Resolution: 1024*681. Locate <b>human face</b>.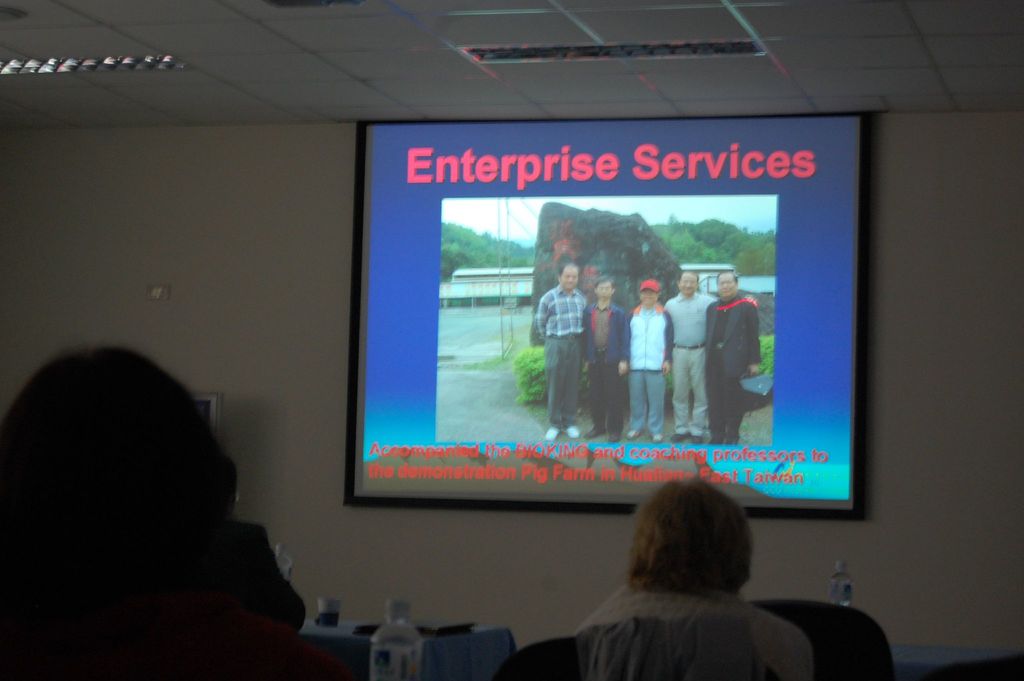
636,283,662,309.
